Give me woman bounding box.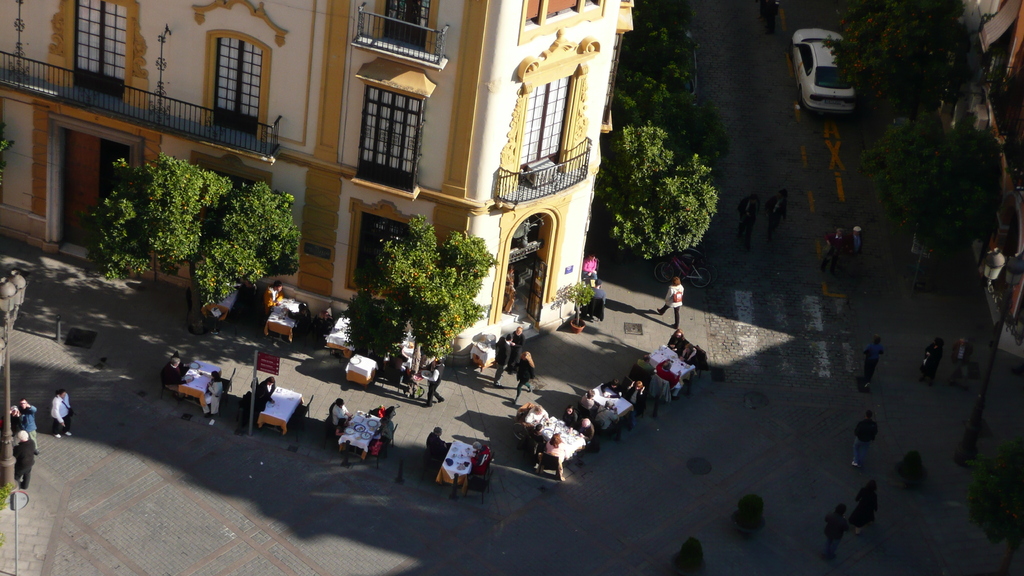
region(375, 415, 394, 444).
